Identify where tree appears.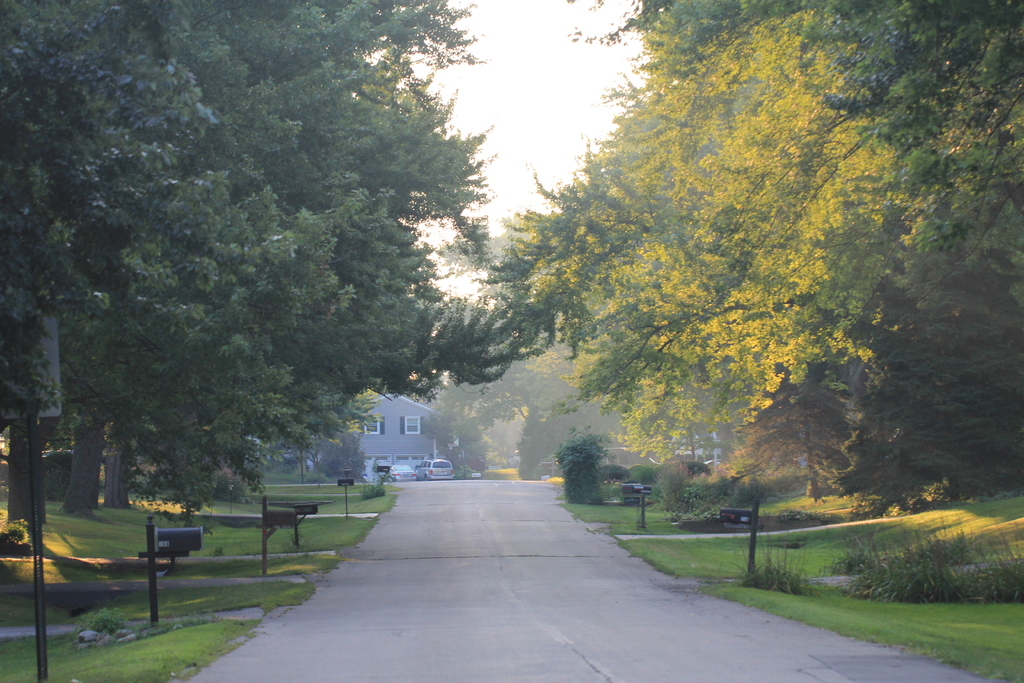
Appears at 0, 0, 1023, 524.
